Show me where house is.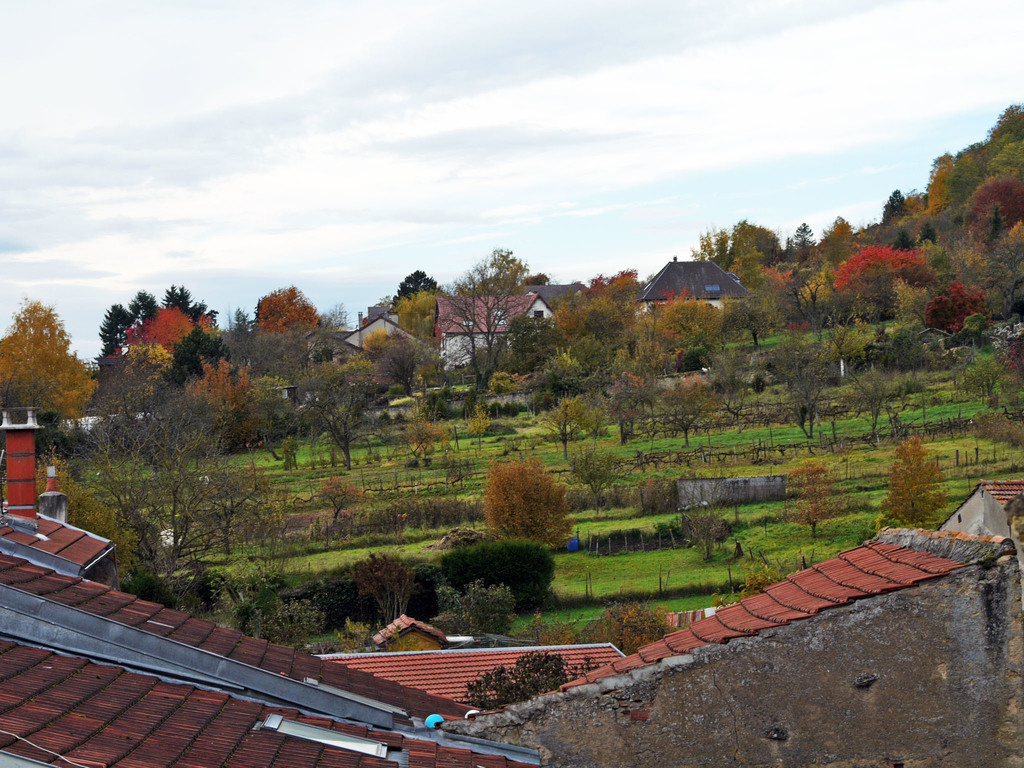
house is at <box>339,308,422,351</box>.
